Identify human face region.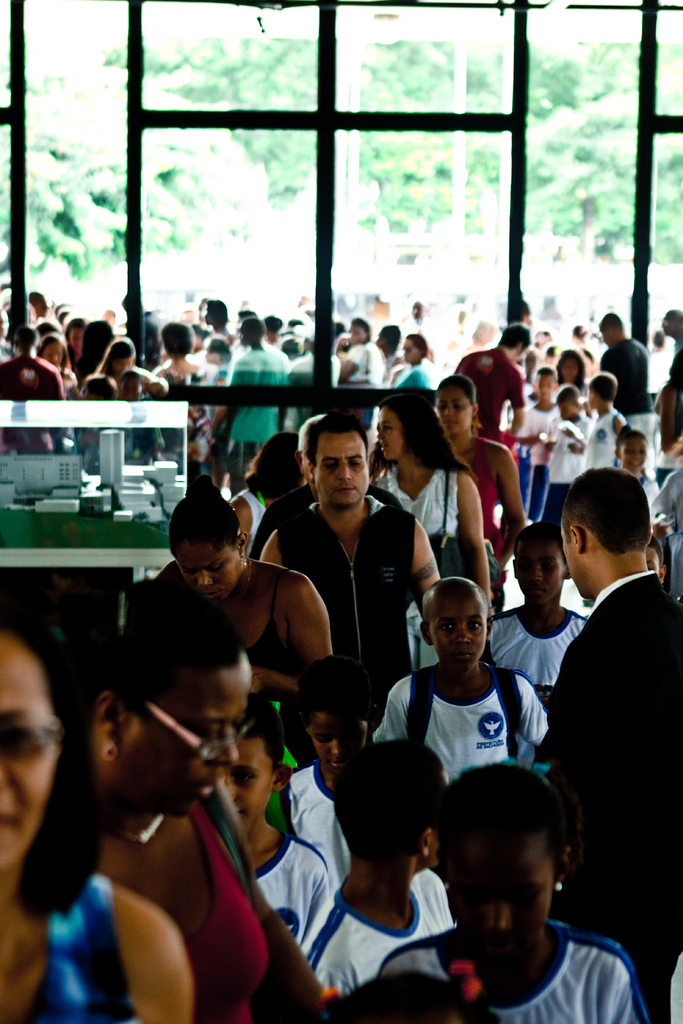
Region: (x1=315, y1=717, x2=370, y2=772).
